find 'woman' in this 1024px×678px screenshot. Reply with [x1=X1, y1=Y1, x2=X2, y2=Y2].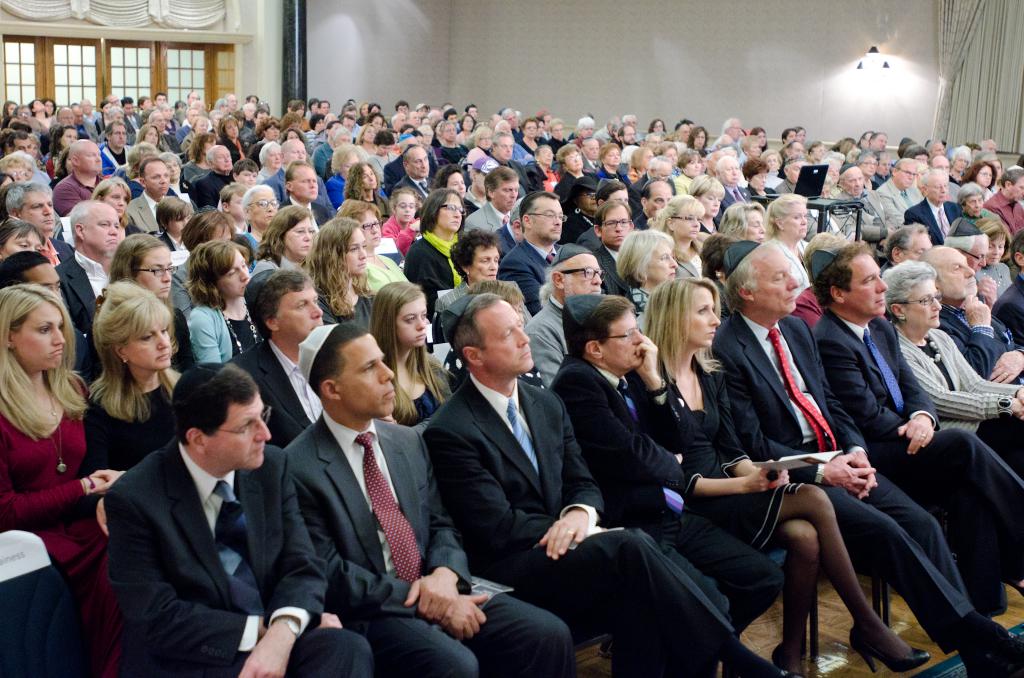
[x1=885, y1=257, x2=1023, y2=488].
